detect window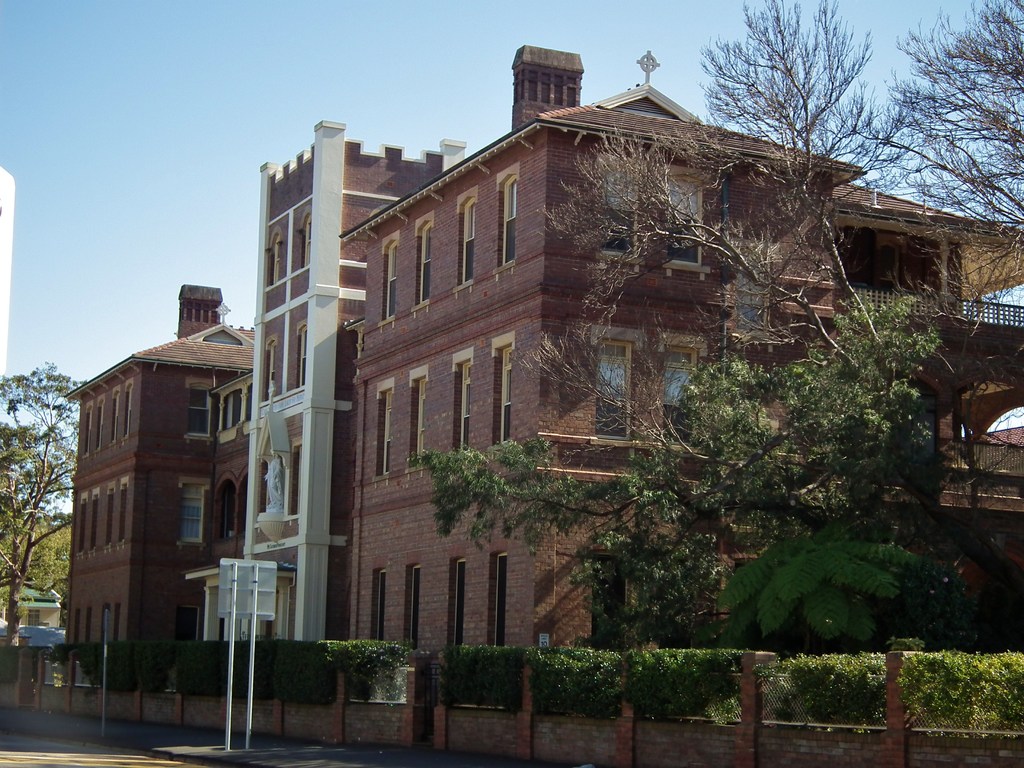
l=451, t=543, r=465, b=652
